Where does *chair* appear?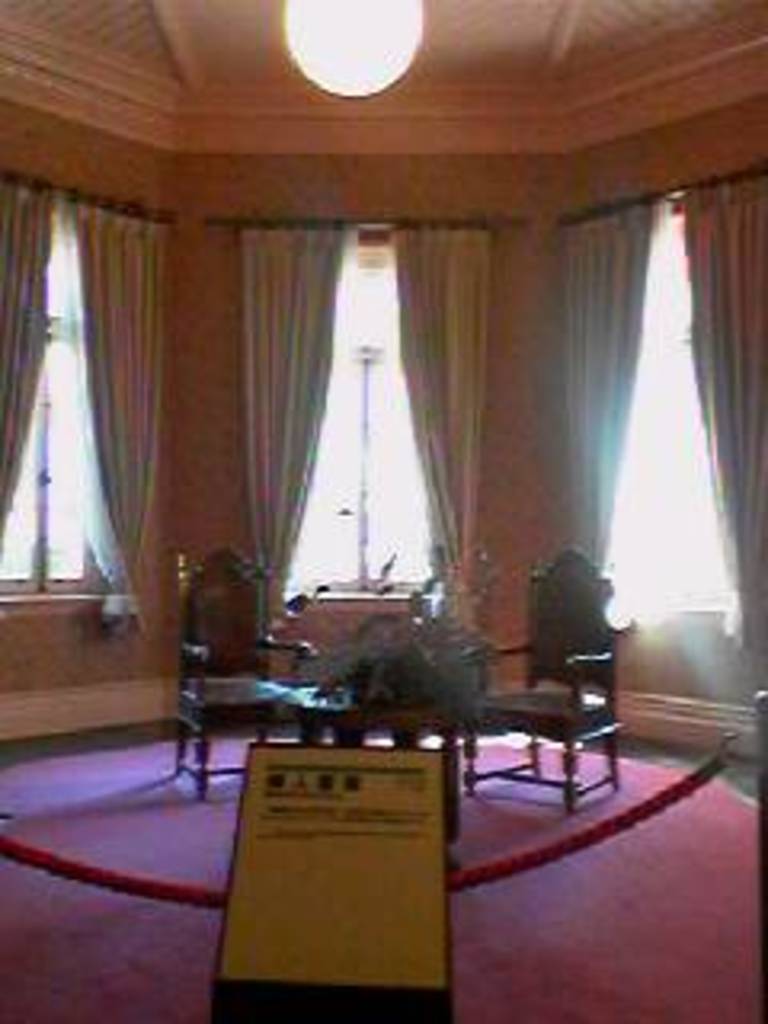
Appears at box(173, 547, 320, 803).
